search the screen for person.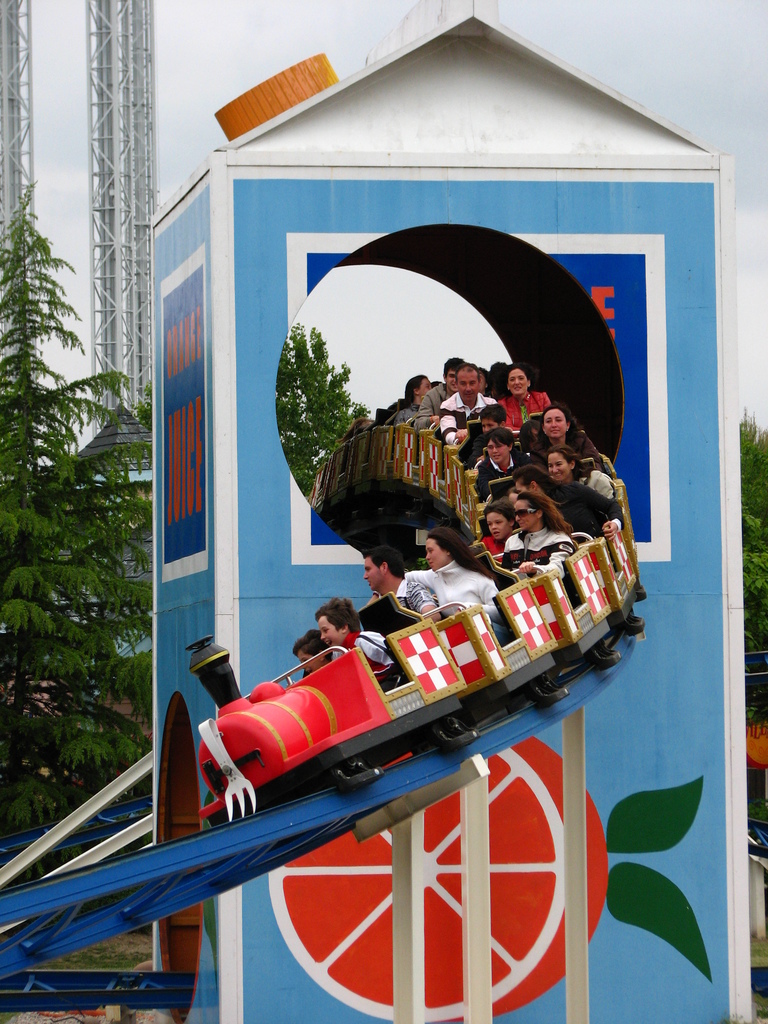
Found at [435, 363, 492, 473].
